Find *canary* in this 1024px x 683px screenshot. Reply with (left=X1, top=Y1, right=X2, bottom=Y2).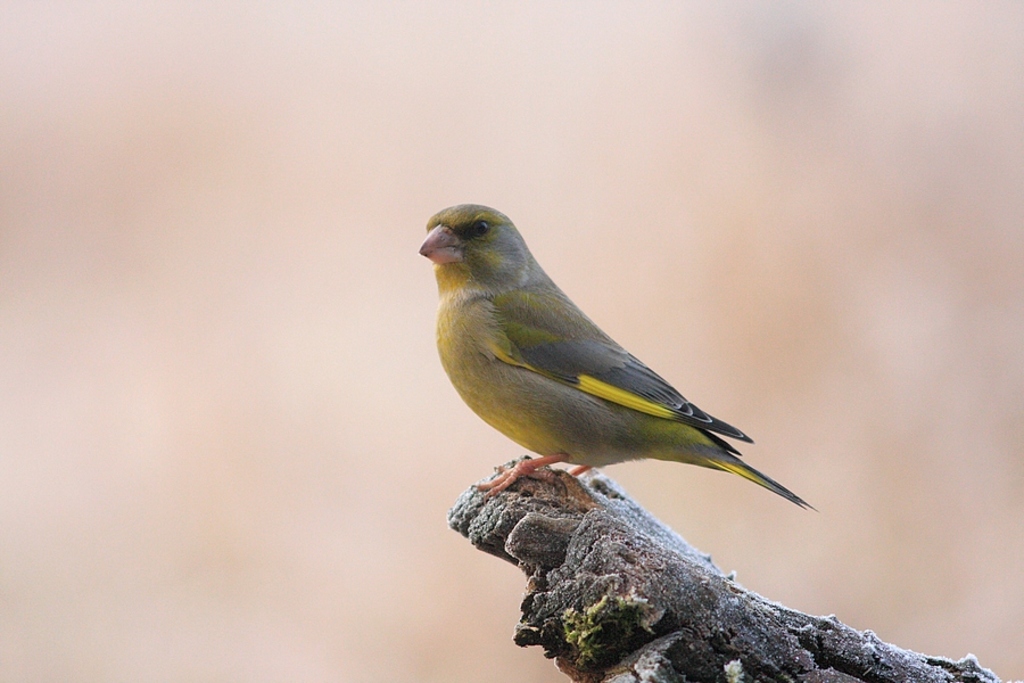
(left=419, top=201, right=818, bottom=512).
